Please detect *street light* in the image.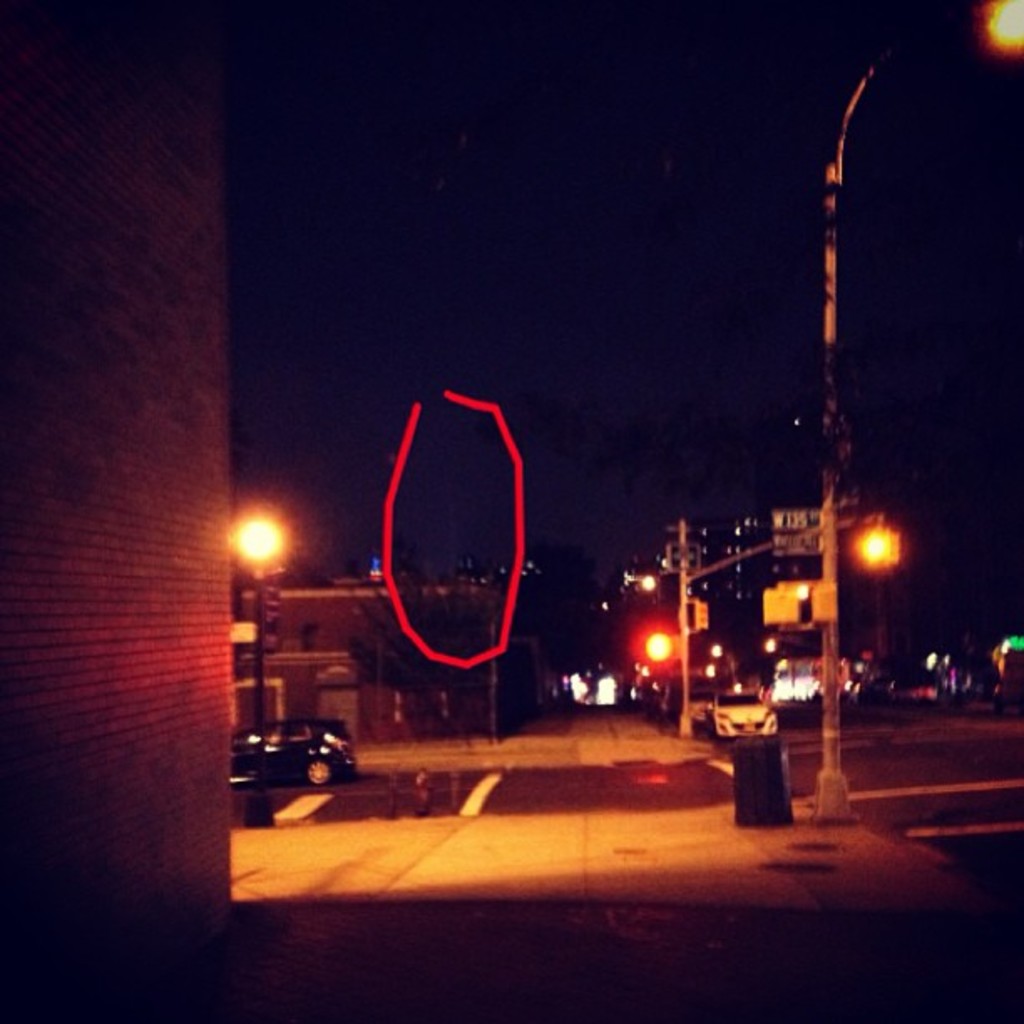
bbox=(853, 515, 902, 683).
